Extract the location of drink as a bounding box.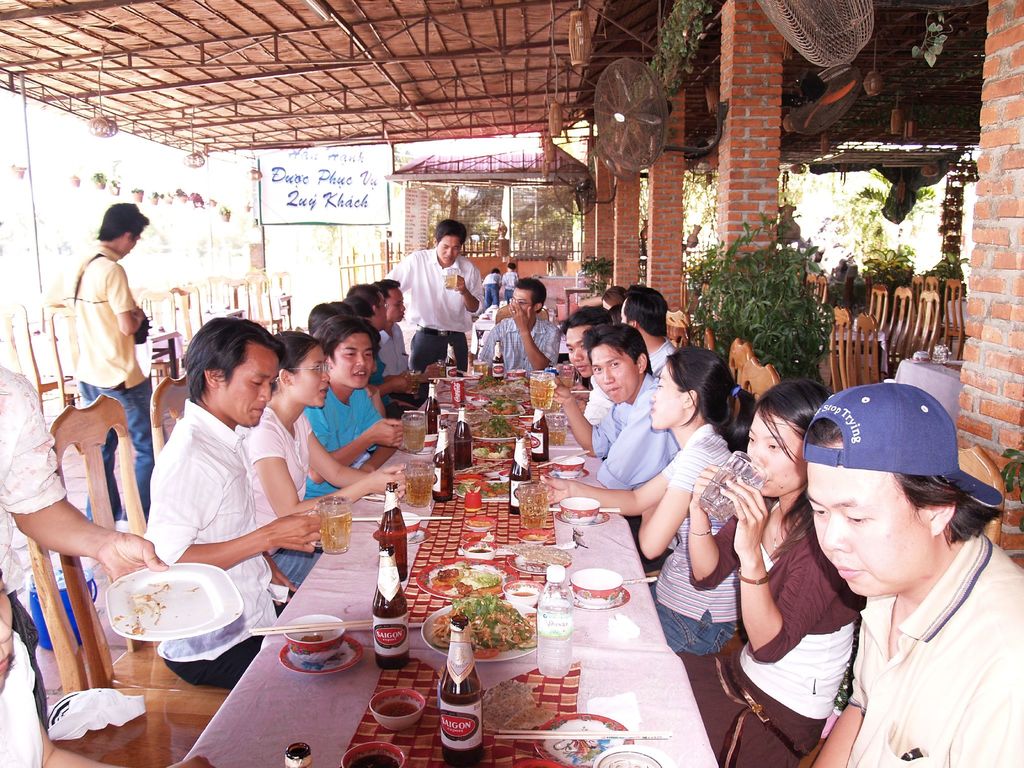
[left=441, top=682, right=481, bottom=765].
